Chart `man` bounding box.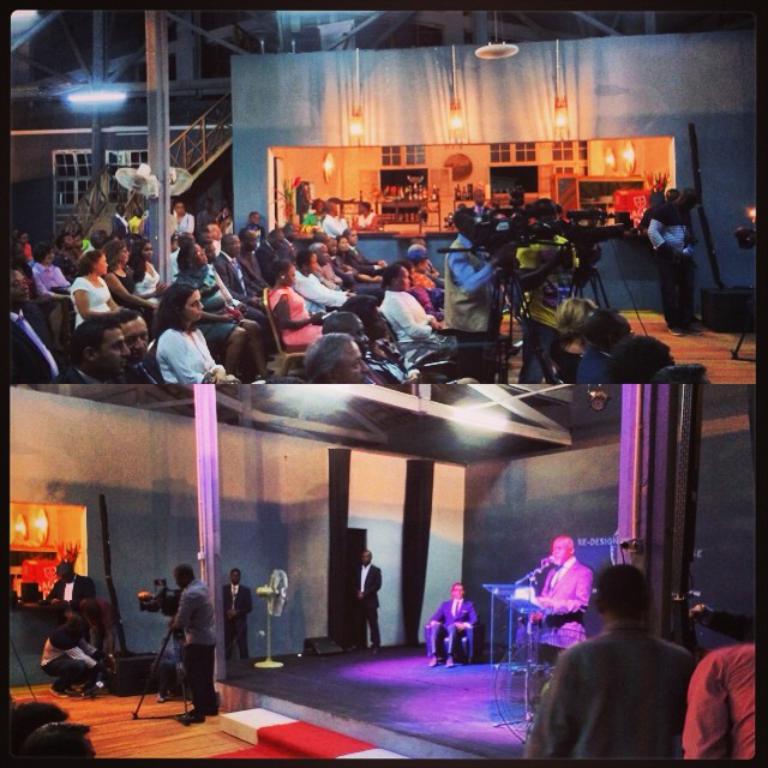
Charted: {"x1": 168, "y1": 564, "x2": 227, "y2": 731}.
